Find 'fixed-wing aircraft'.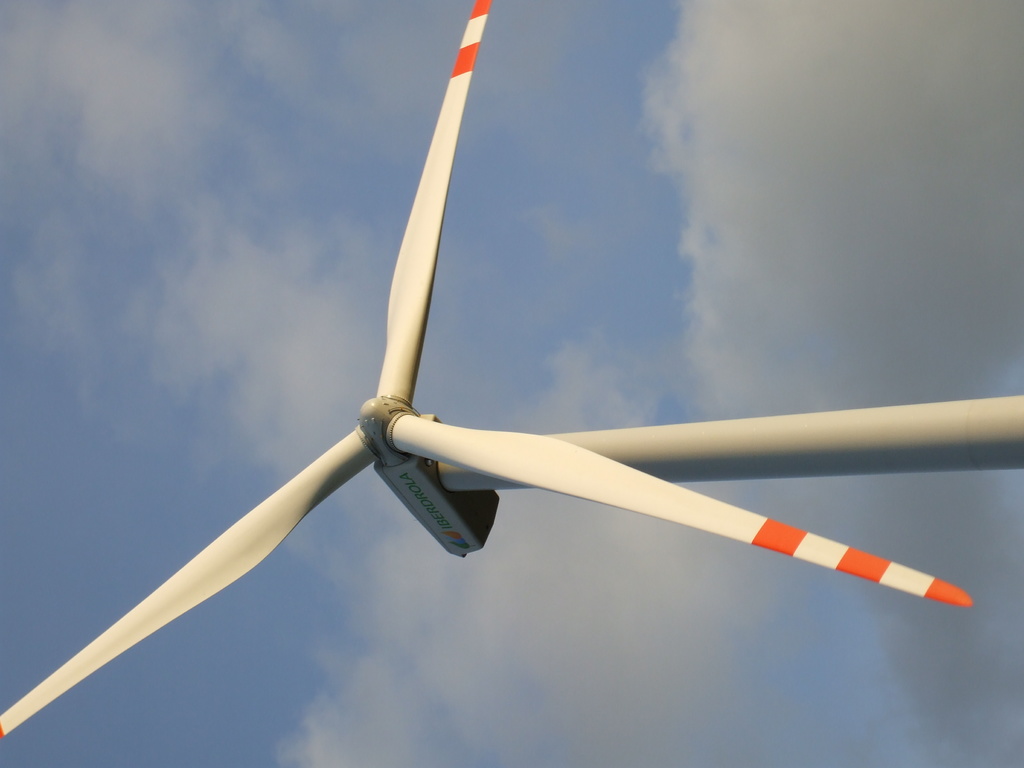
box=[0, 0, 1023, 745].
